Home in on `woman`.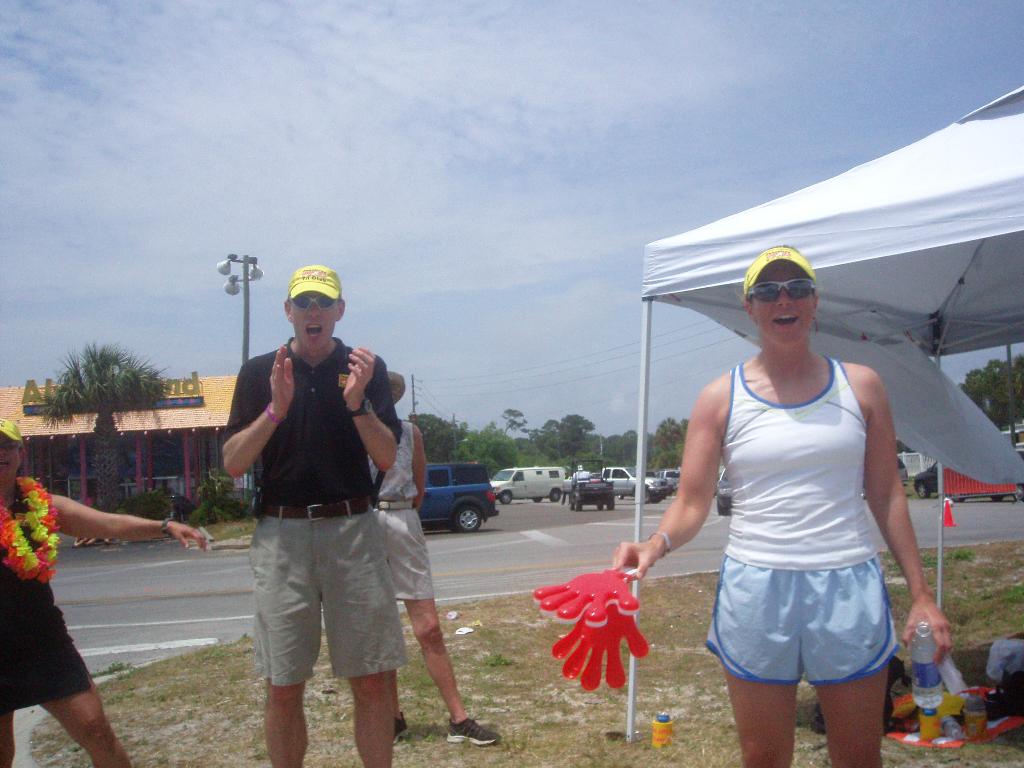
Homed in at l=614, t=238, r=959, b=767.
